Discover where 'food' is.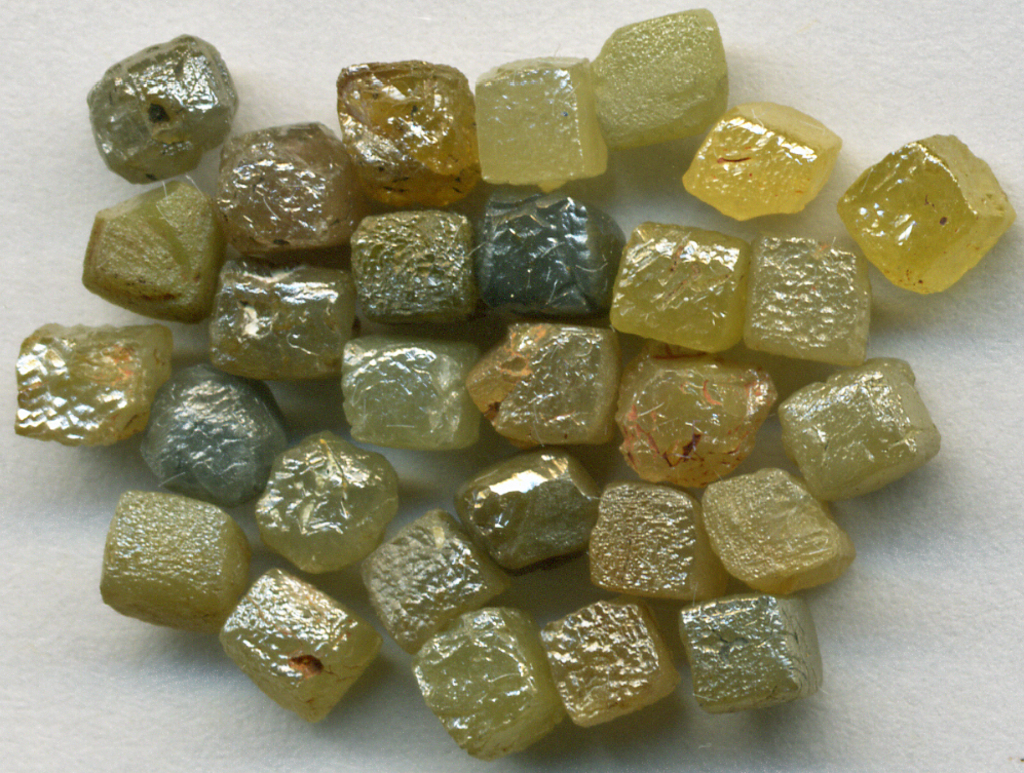
Discovered at box(94, 494, 252, 633).
